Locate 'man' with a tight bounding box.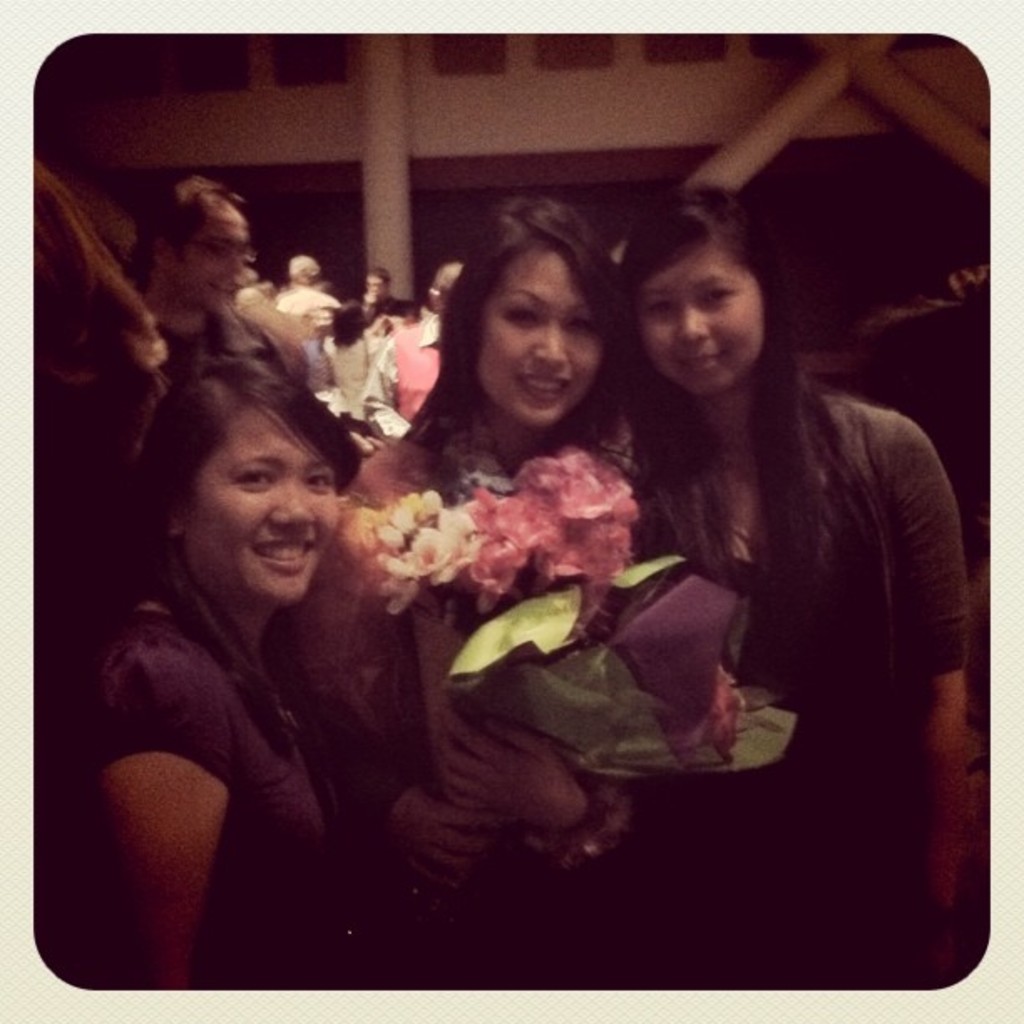
[146,179,311,378].
